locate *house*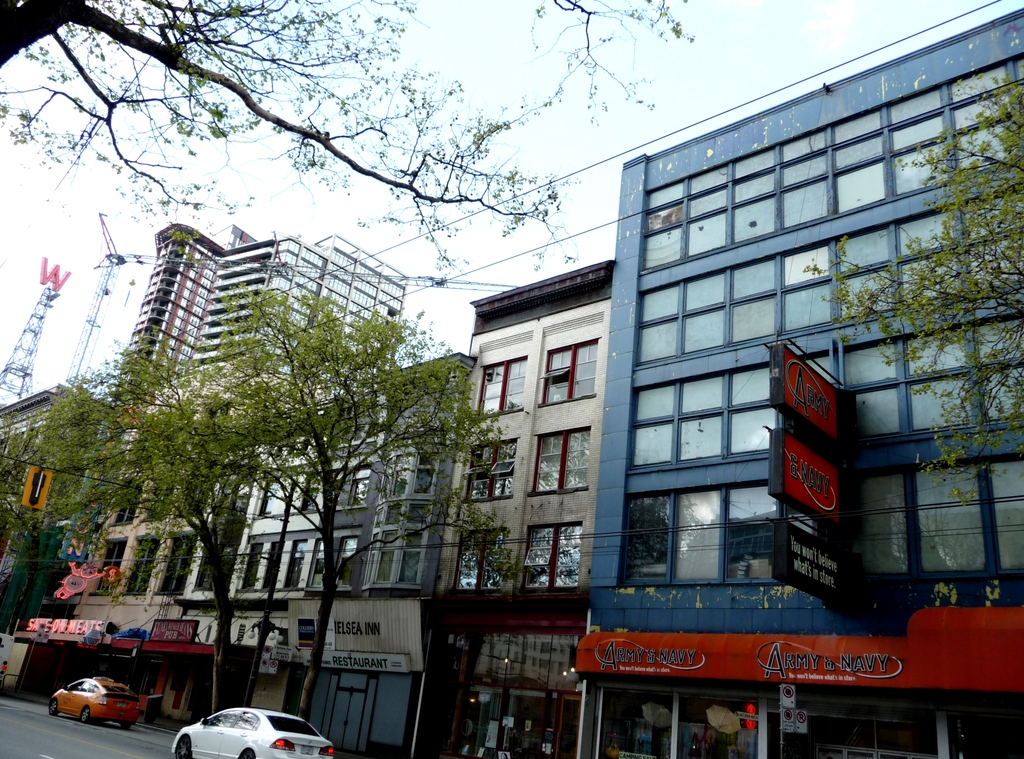
[0,376,292,744]
